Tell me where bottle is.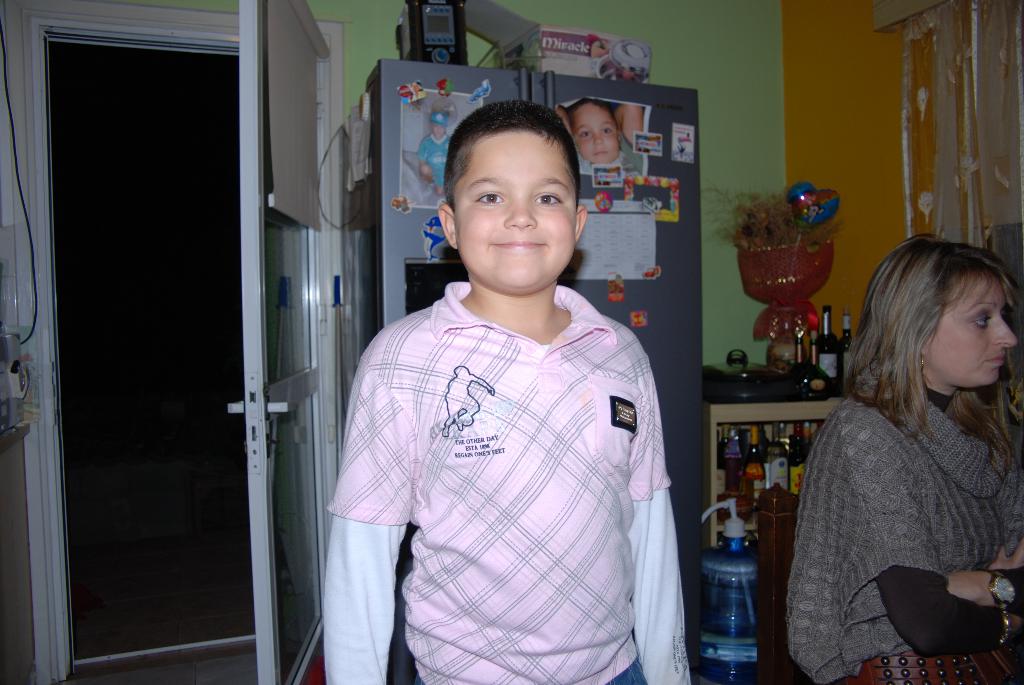
bottle is at (701, 509, 782, 666).
